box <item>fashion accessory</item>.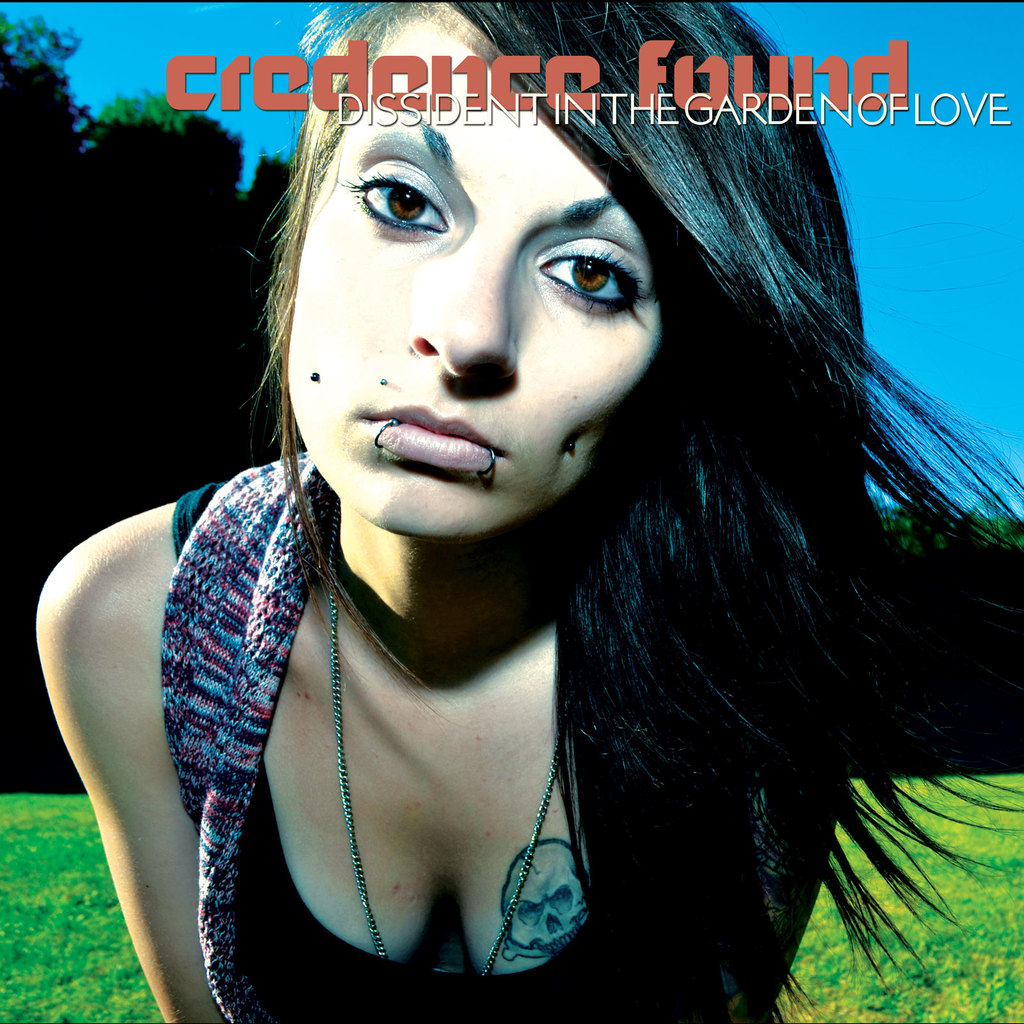
bbox=(327, 515, 565, 975).
